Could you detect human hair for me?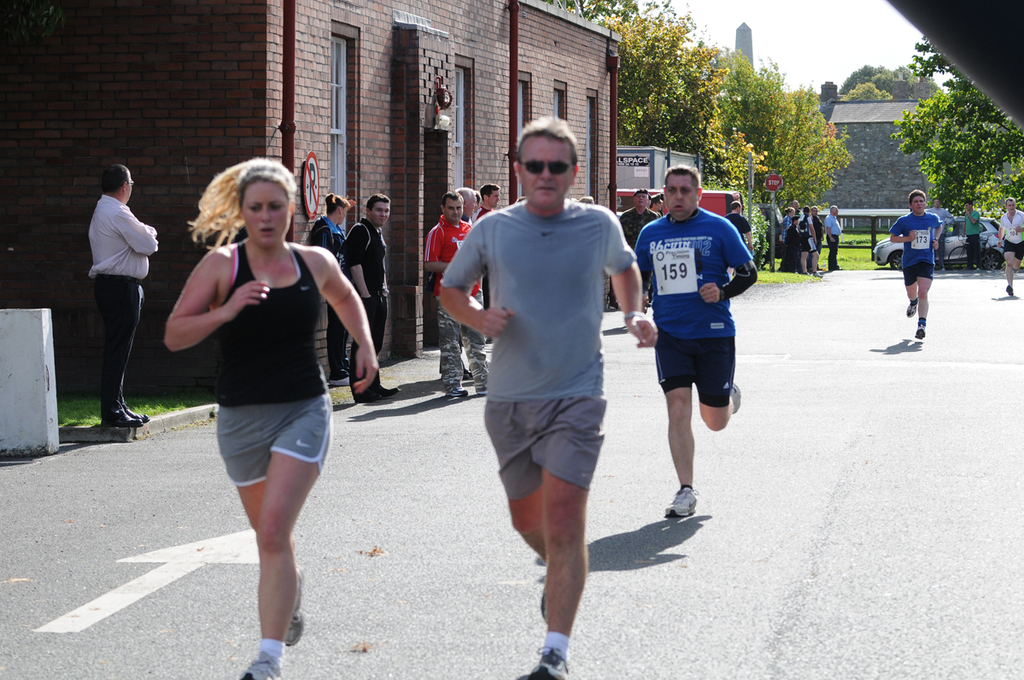
Detection result: (left=932, top=197, right=940, bottom=202).
